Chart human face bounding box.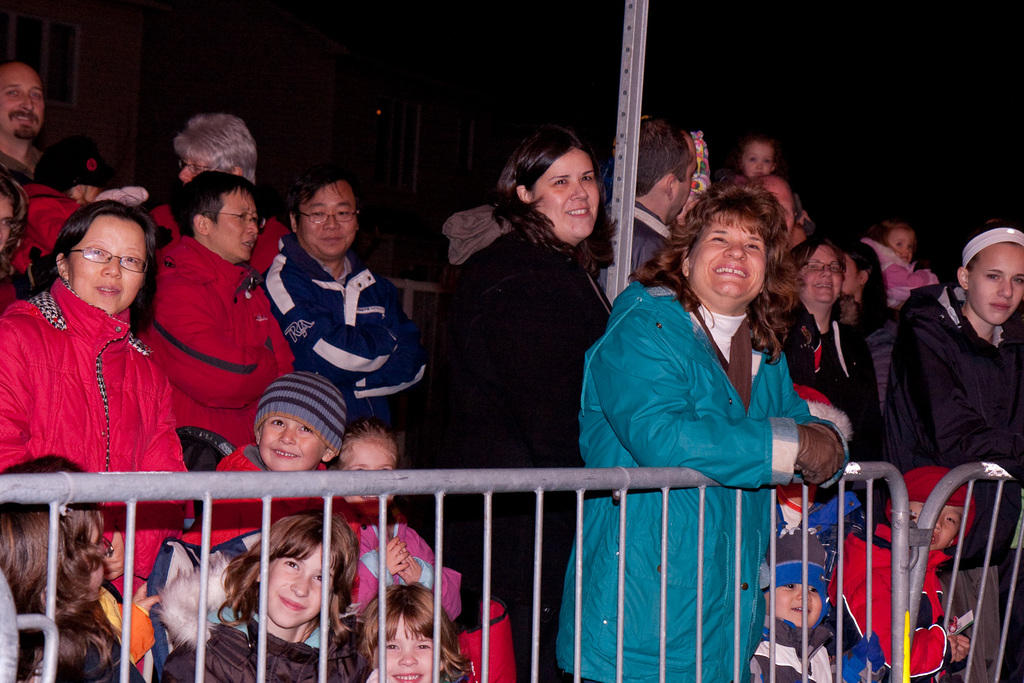
Charted: box=[965, 243, 1023, 328].
